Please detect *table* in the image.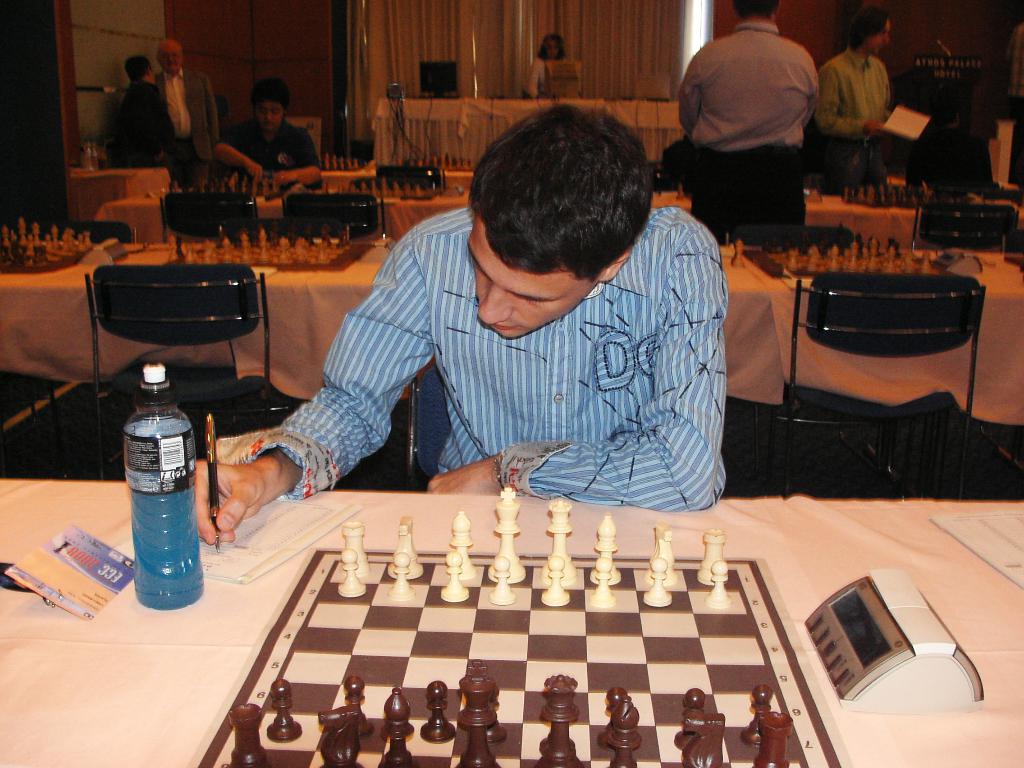
bbox(0, 253, 276, 376).
